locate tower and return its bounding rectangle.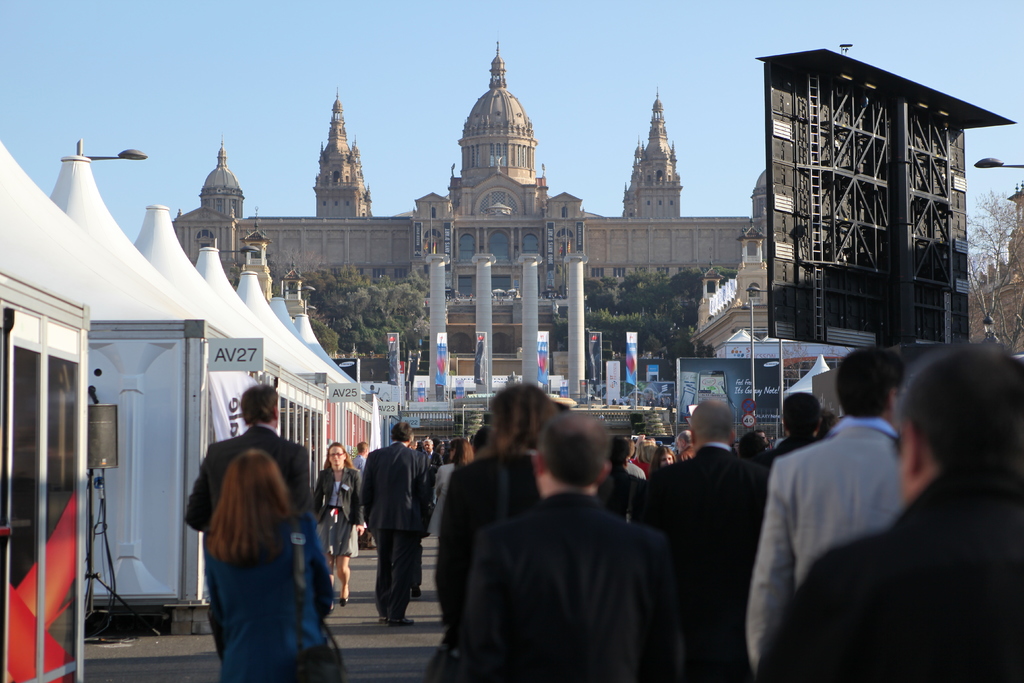
624, 97, 682, 219.
